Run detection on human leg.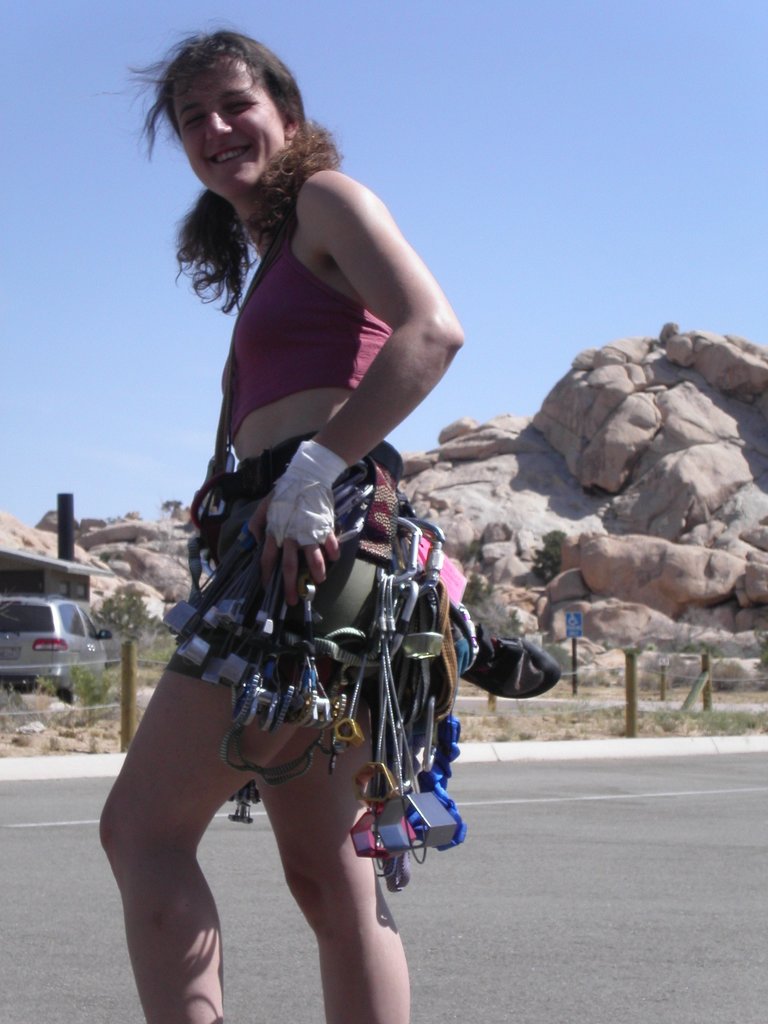
Result: x1=260 y1=729 x2=406 y2=1023.
